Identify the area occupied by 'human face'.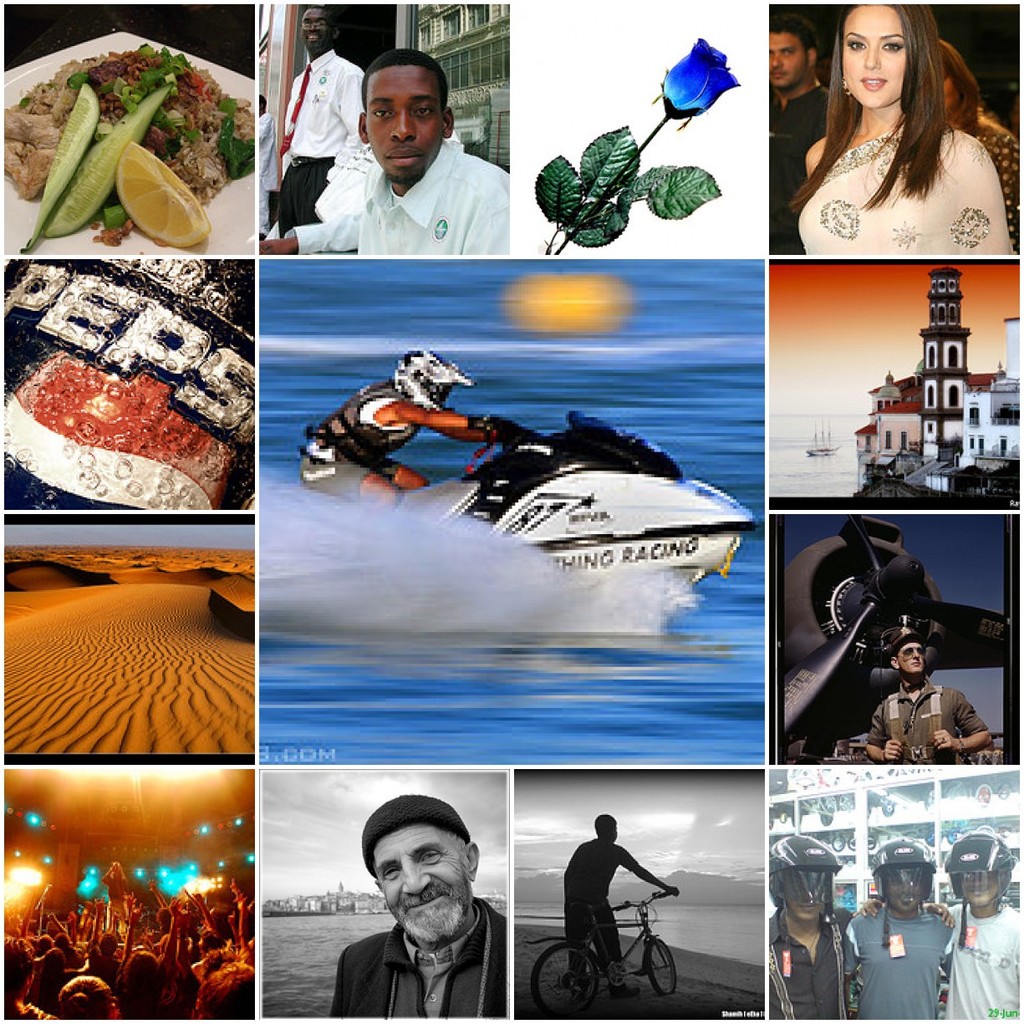
Area: [x1=780, y1=872, x2=829, y2=925].
